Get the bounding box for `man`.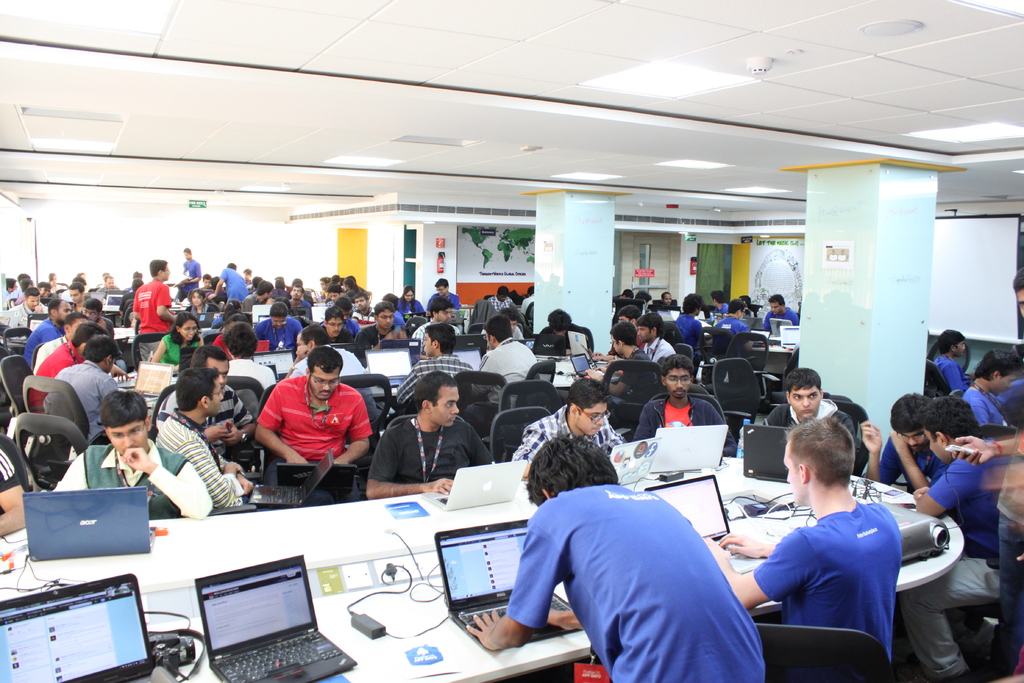
select_region(219, 328, 271, 390).
